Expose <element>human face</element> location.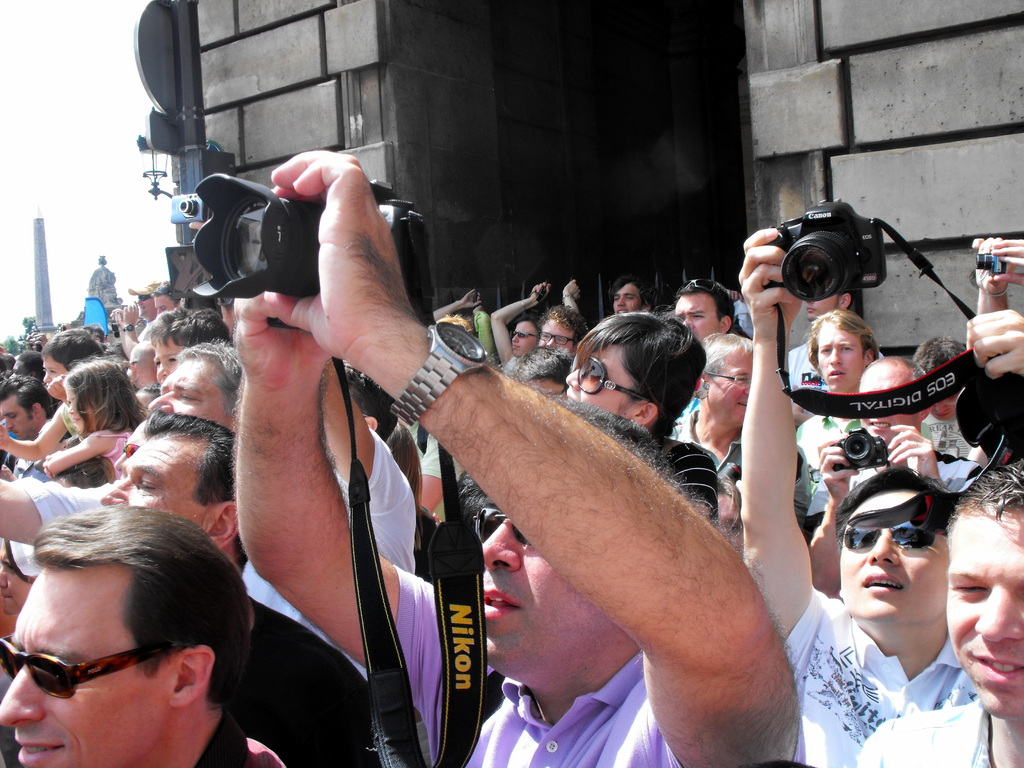
Exposed at 535,319,575,347.
